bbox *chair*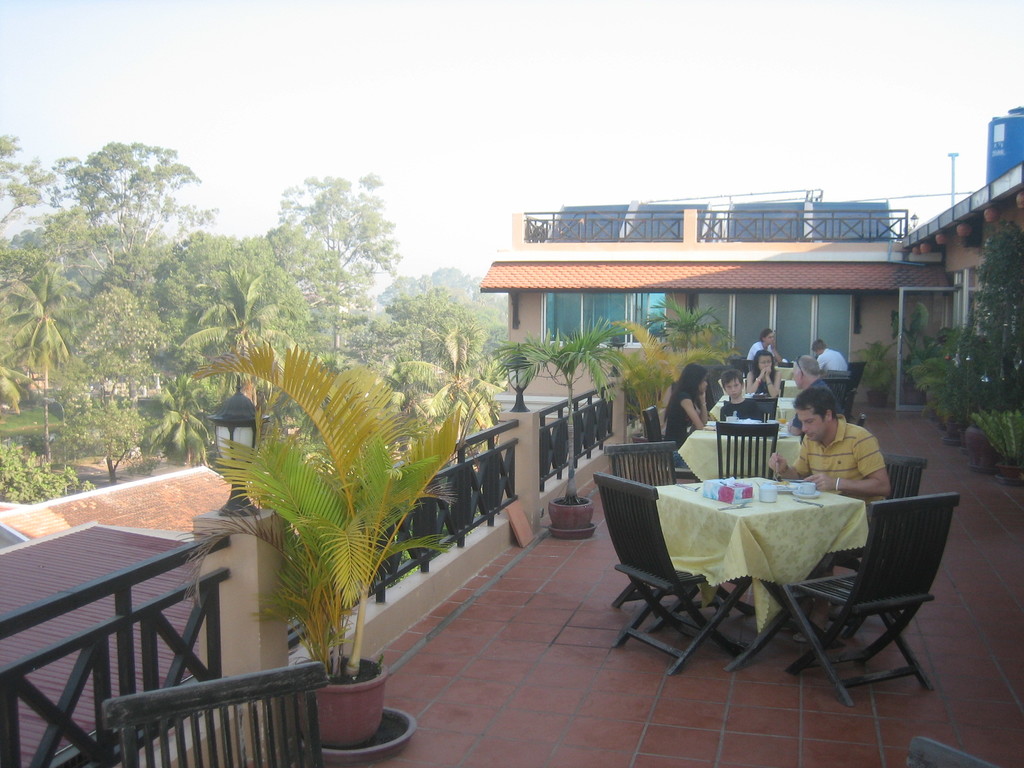
<bbox>596, 439, 727, 631</bbox>
